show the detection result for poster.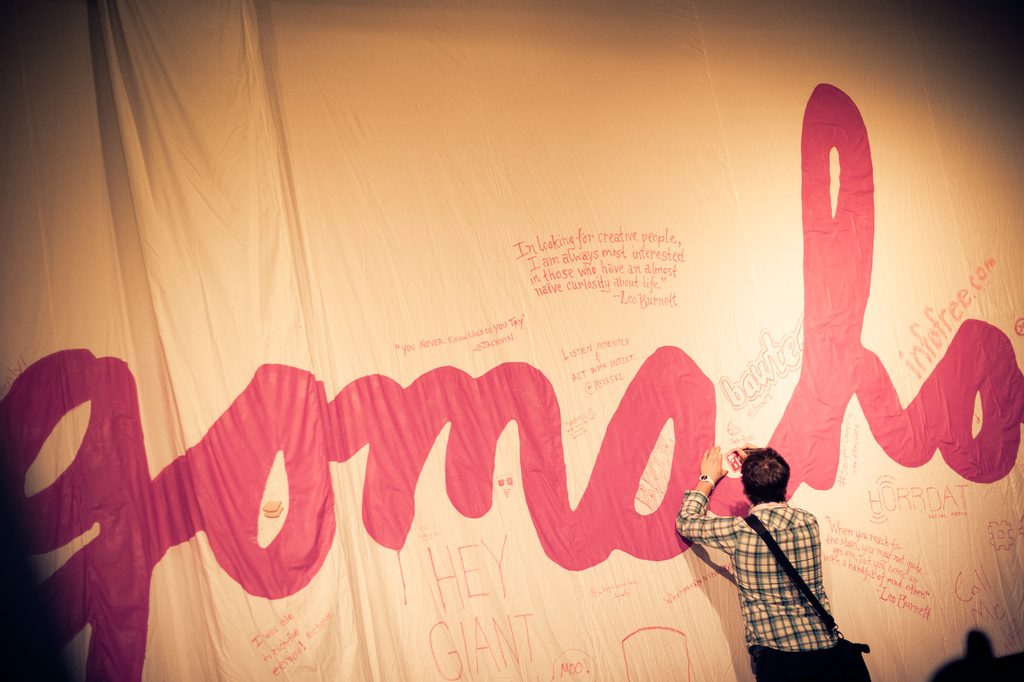
rect(0, 0, 1023, 681).
